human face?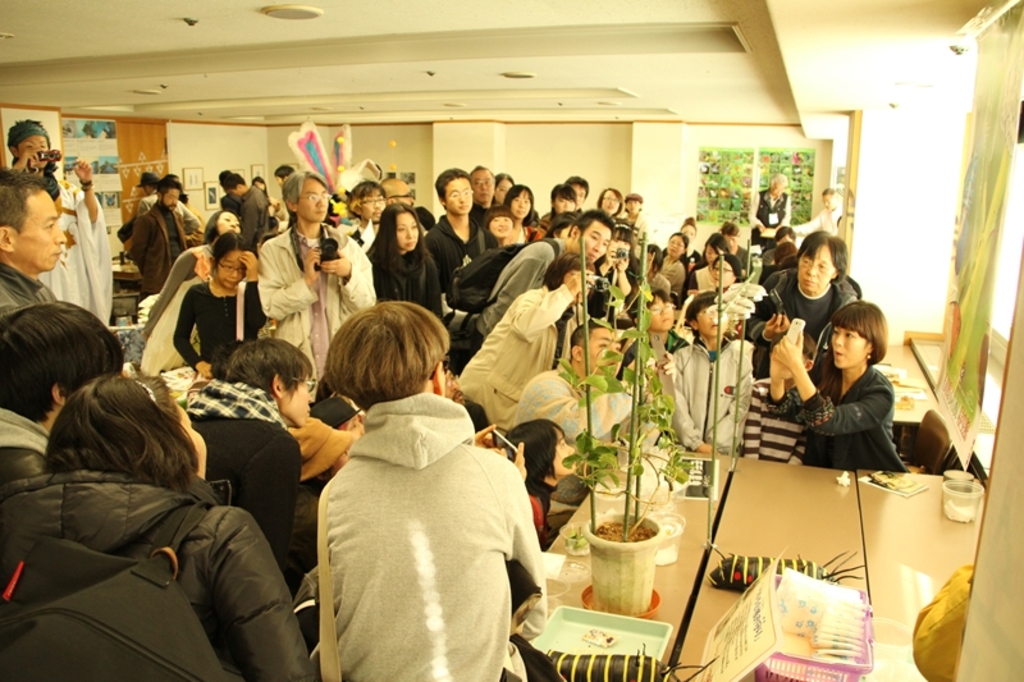
bbox(252, 177, 264, 186)
